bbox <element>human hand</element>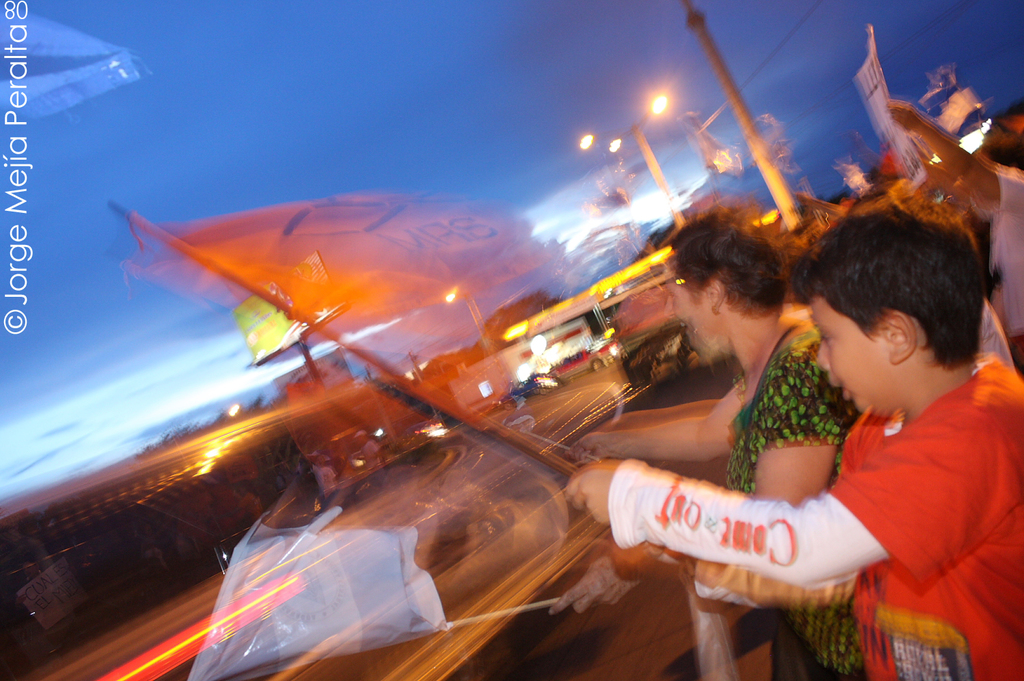
560,433,620,469
